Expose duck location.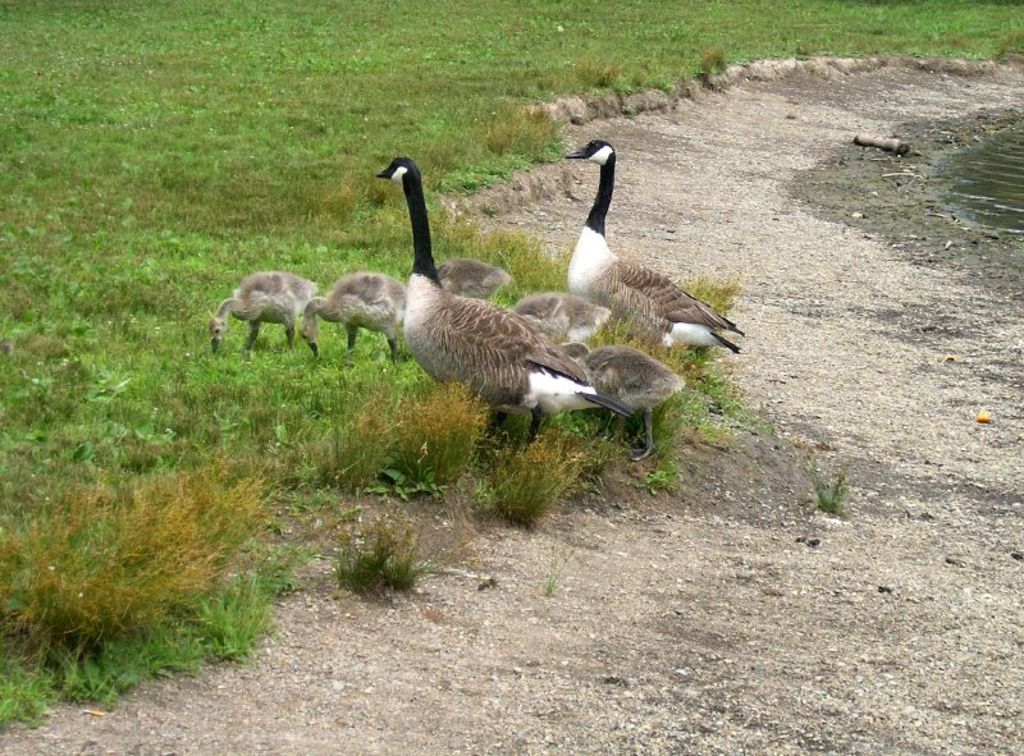
Exposed at [379,155,545,437].
